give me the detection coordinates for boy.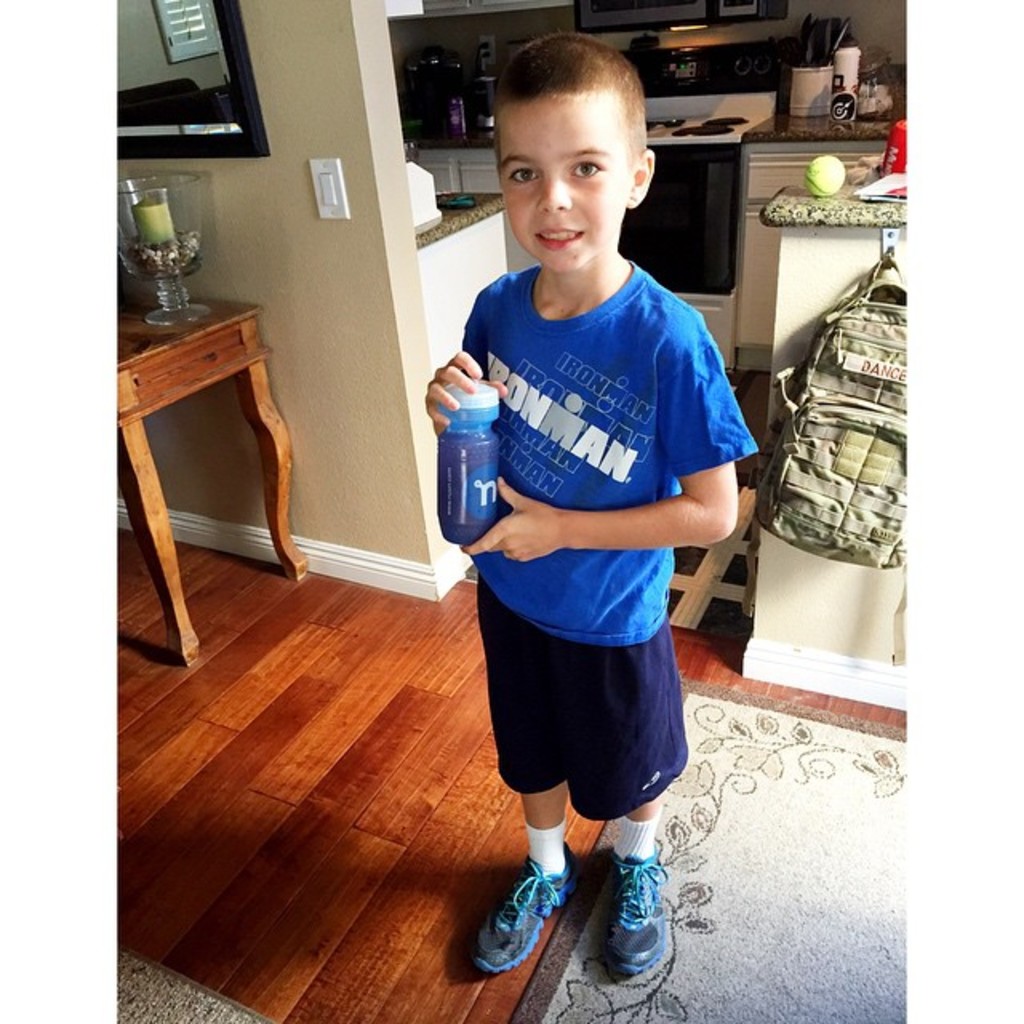
pyautogui.locateOnScreen(413, 32, 763, 981).
